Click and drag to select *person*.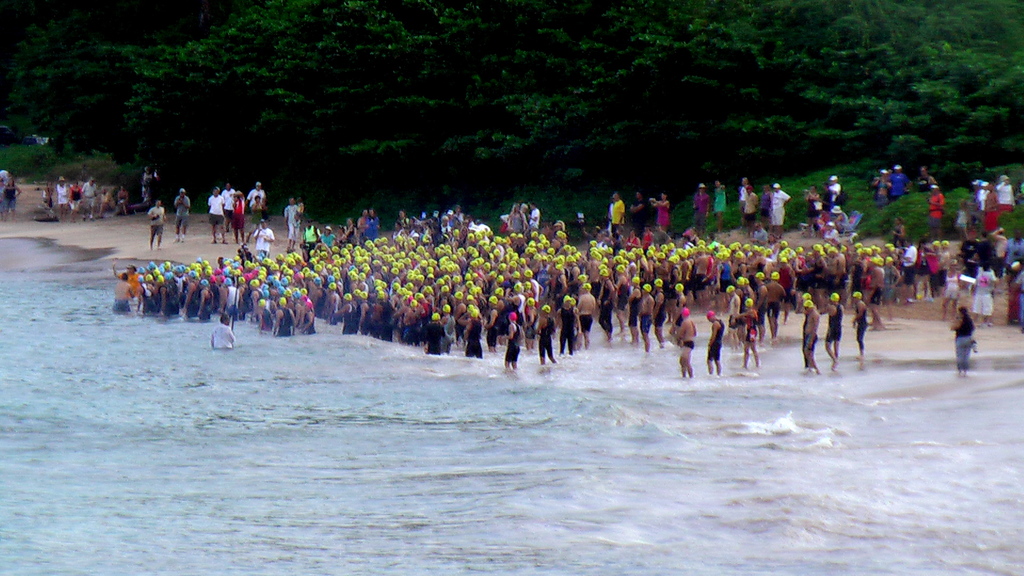
Selection: {"x1": 917, "y1": 168, "x2": 936, "y2": 198}.
